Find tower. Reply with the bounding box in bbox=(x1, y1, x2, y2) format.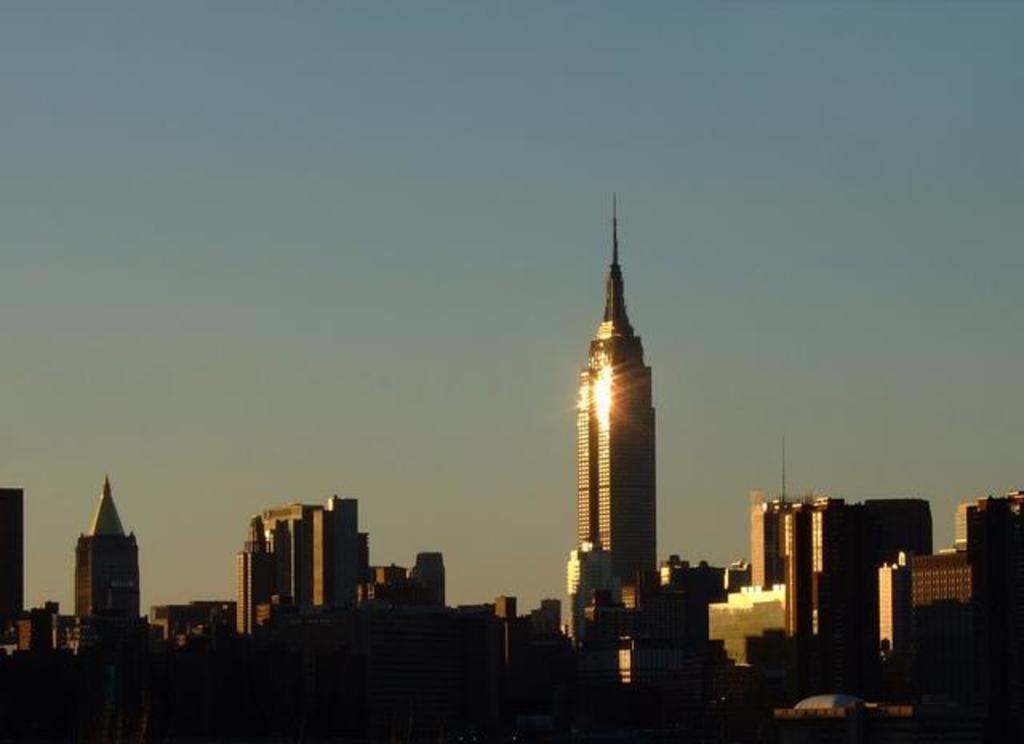
bbox=(880, 560, 909, 658).
